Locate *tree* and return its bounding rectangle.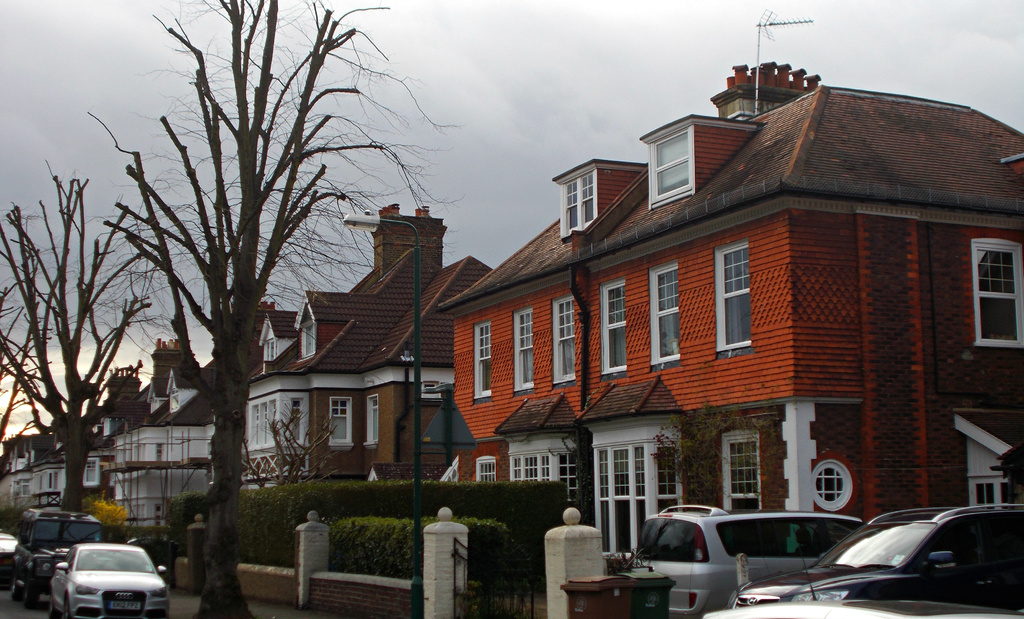
rect(97, 0, 464, 618).
